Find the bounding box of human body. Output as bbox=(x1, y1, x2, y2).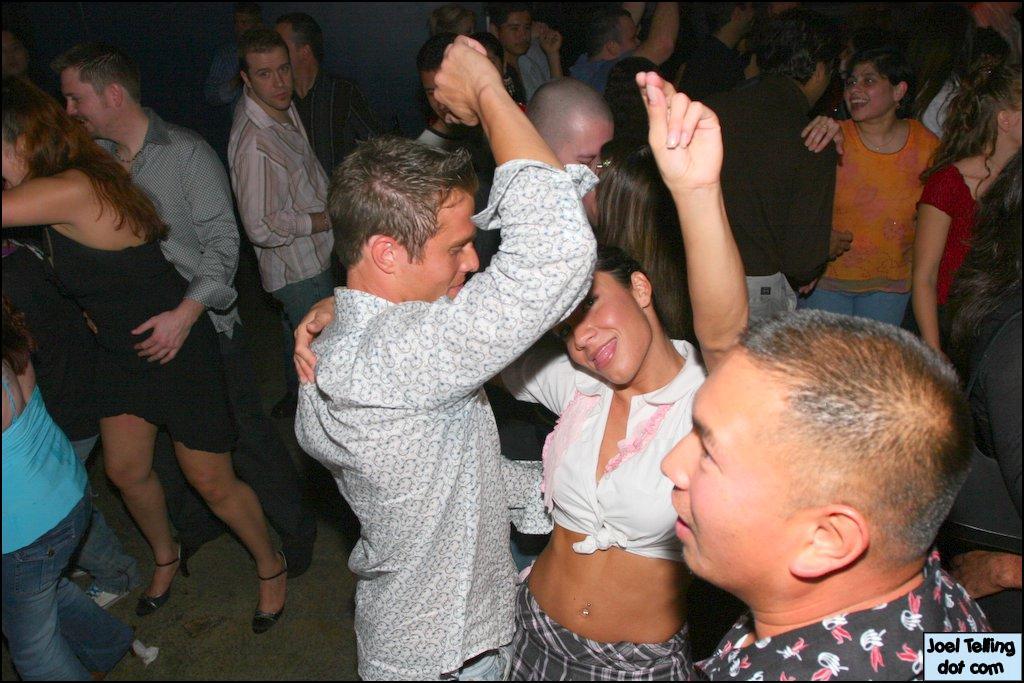
bbox=(528, 109, 606, 224).
